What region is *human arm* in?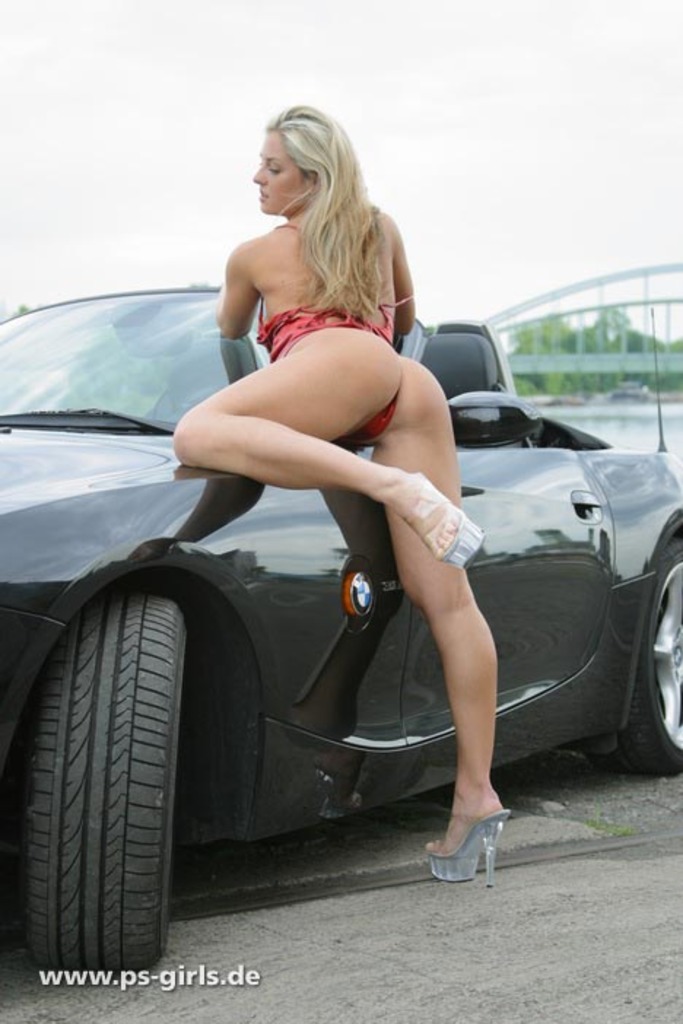
x1=210 y1=236 x2=254 y2=346.
